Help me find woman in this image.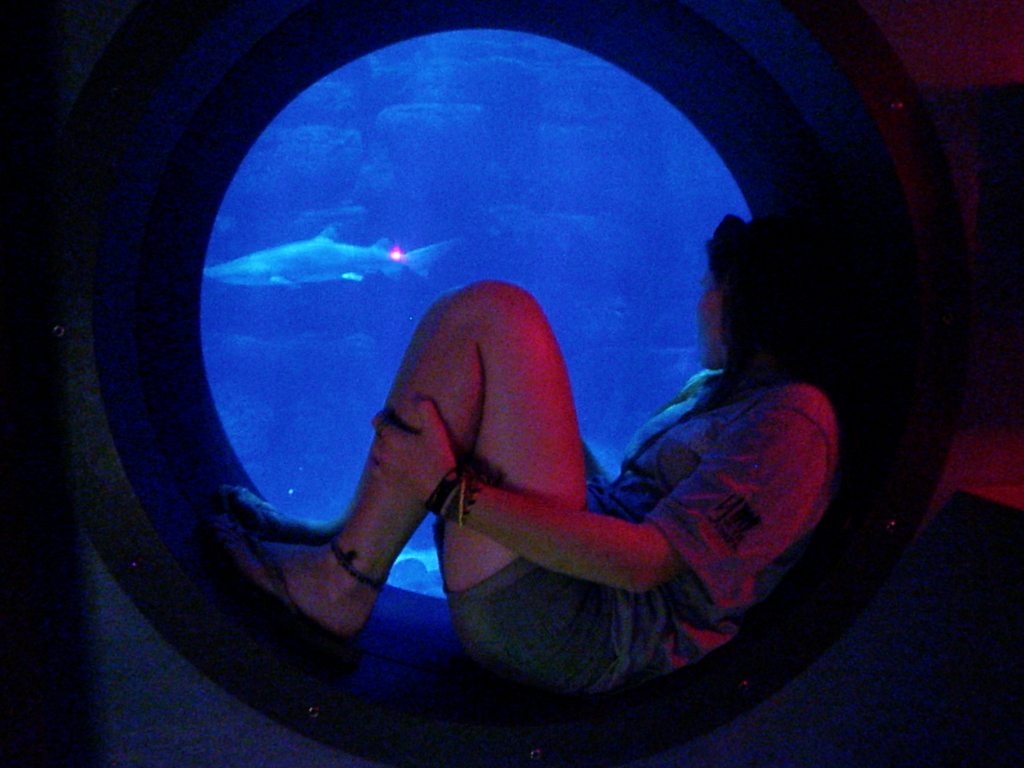
Found it: bbox(212, 203, 839, 698).
